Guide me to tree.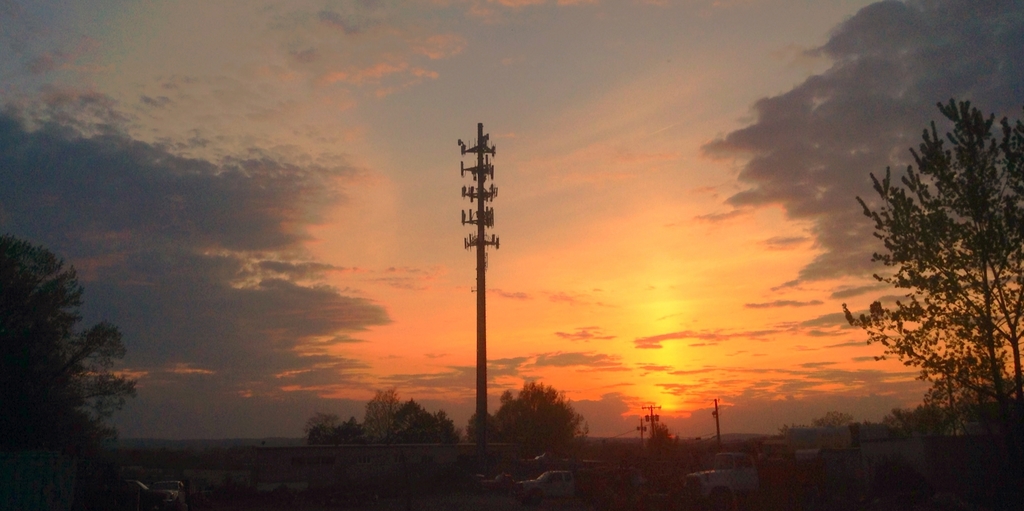
Guidance: {"left": 392, "top": 396, "right": 459, "bottom": 442}.
